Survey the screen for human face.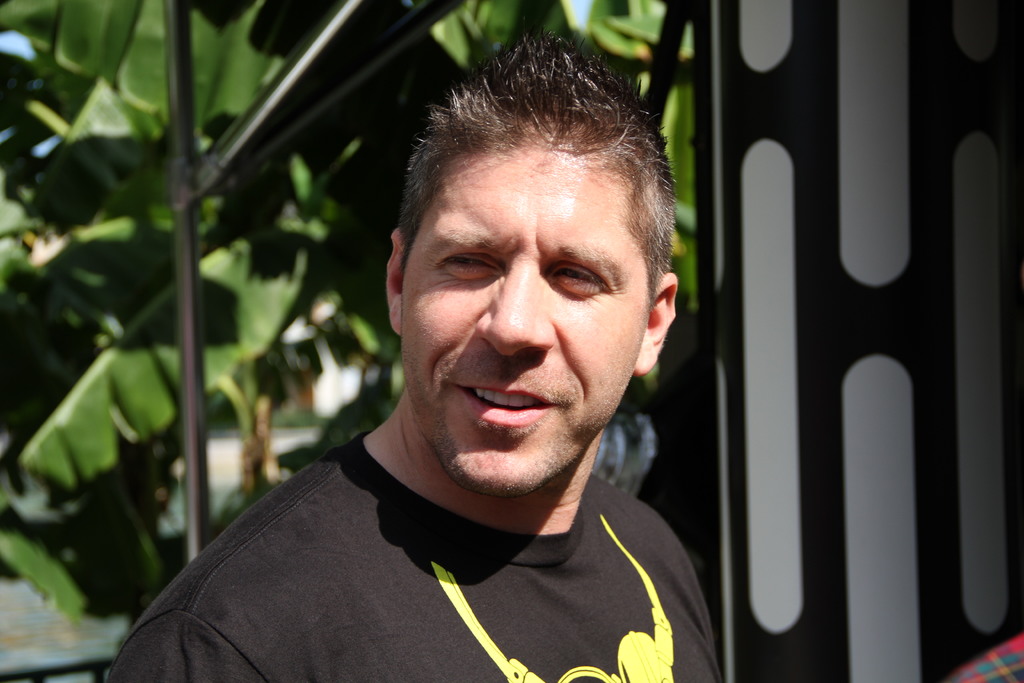
Survey found: 397:151:641:491.
